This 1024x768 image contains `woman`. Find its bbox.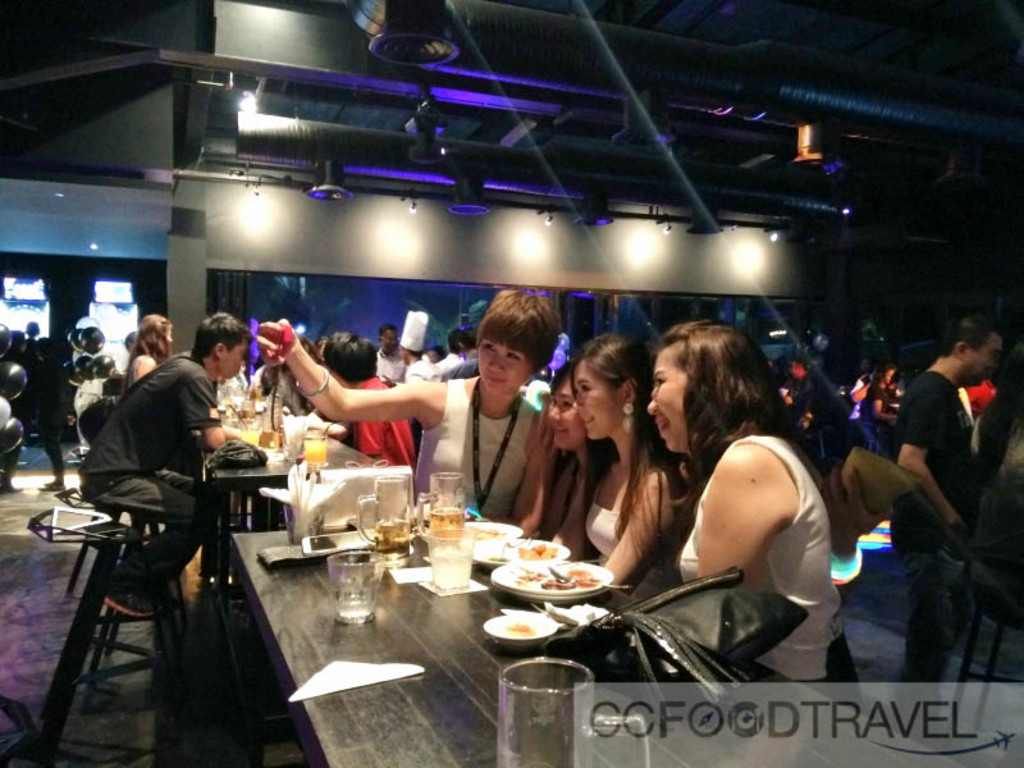
{"left": 259, "top": 278, "right": 548, "bottom": 527}.
